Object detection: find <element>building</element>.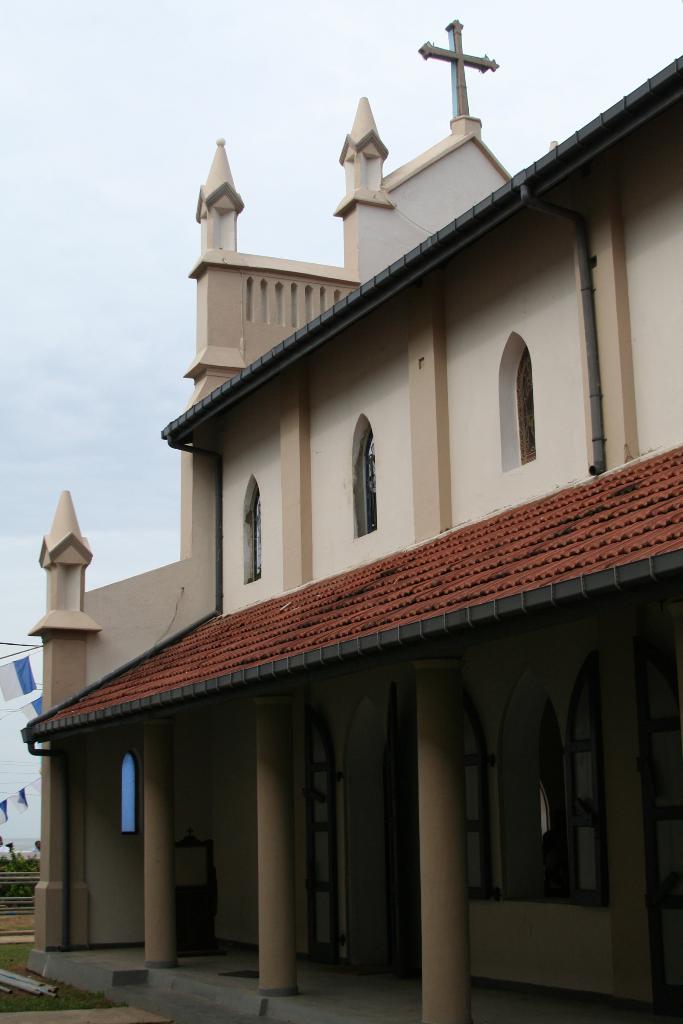
45/17/682/1023.
